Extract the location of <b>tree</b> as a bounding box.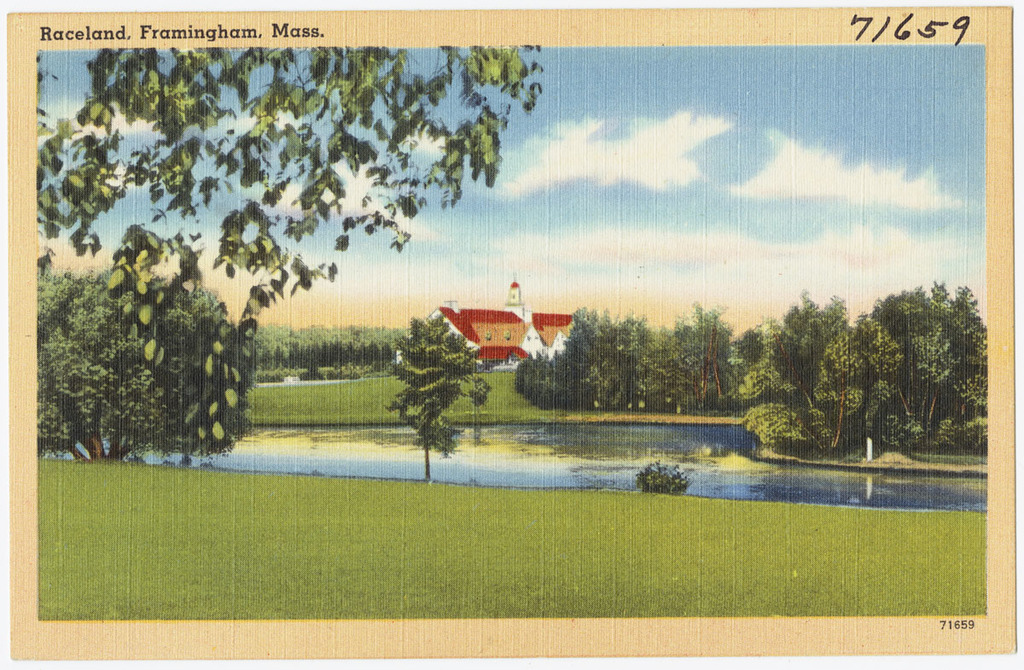
<box>860,277,992,451</box>.
